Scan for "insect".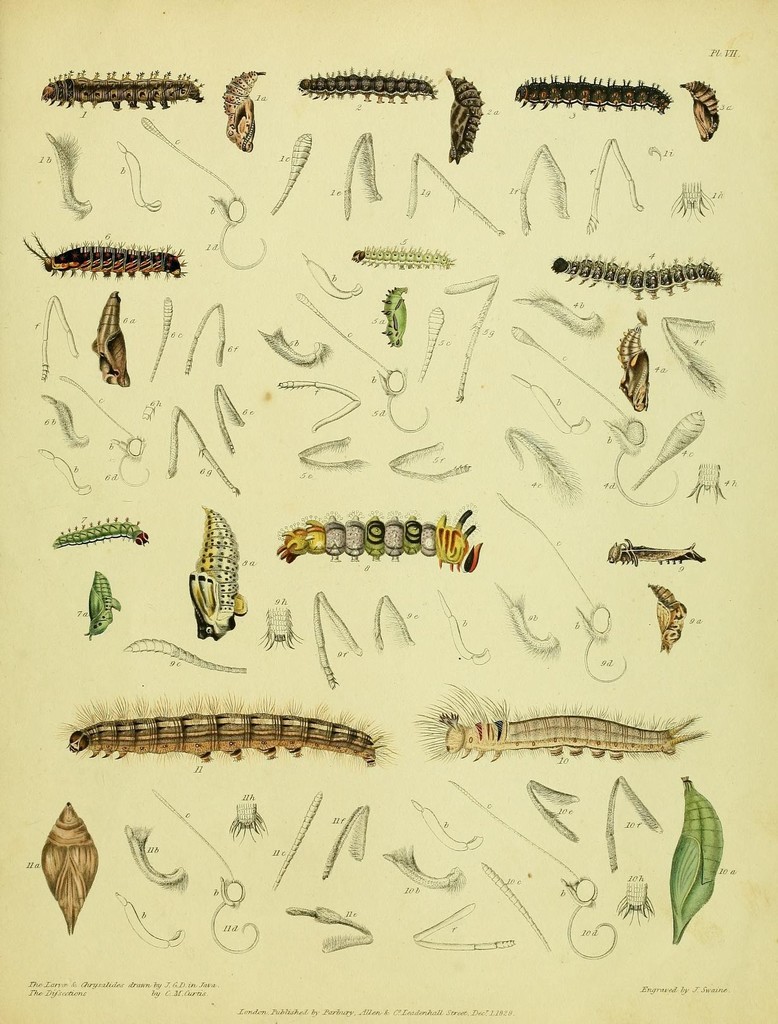
Scan result: {"left": 602, "top": 540, "right": 707, "bottom": 562}.
